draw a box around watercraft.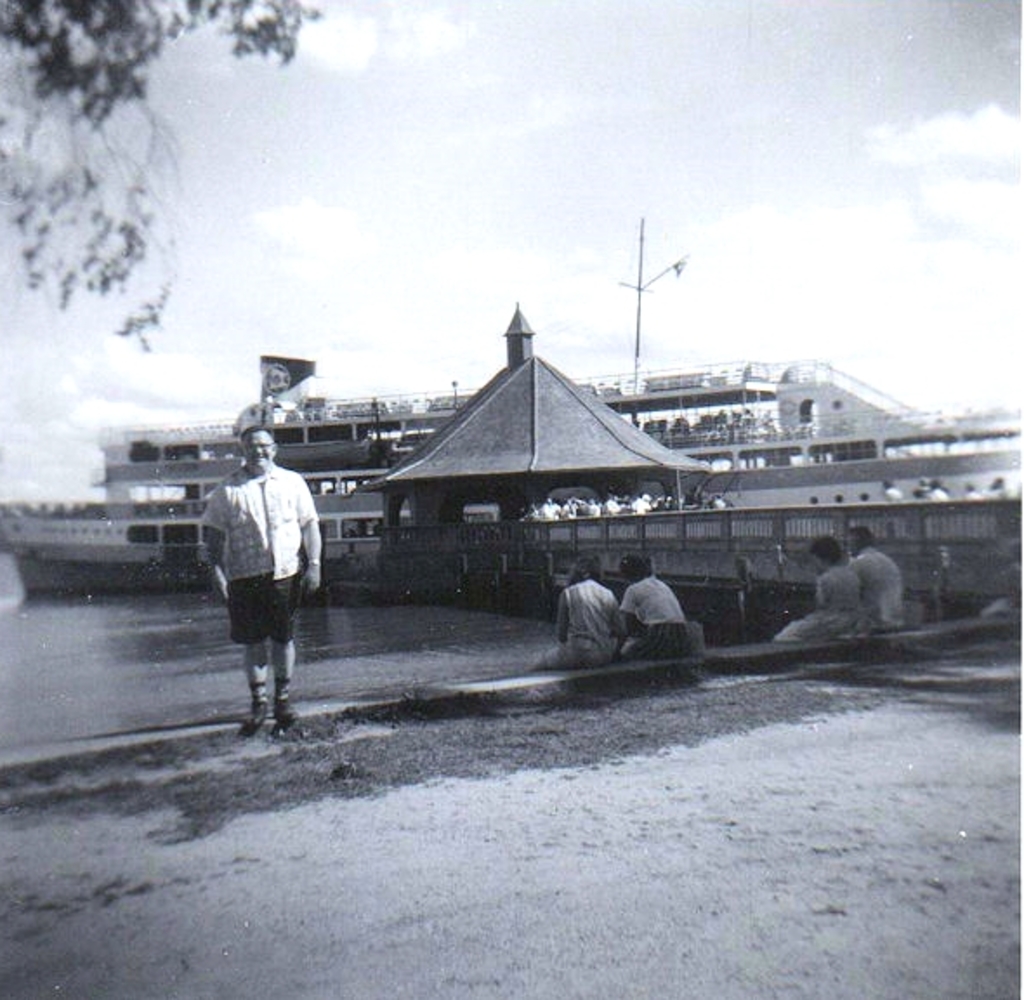
(left=0, top=203, right=1022, bottom=608).
